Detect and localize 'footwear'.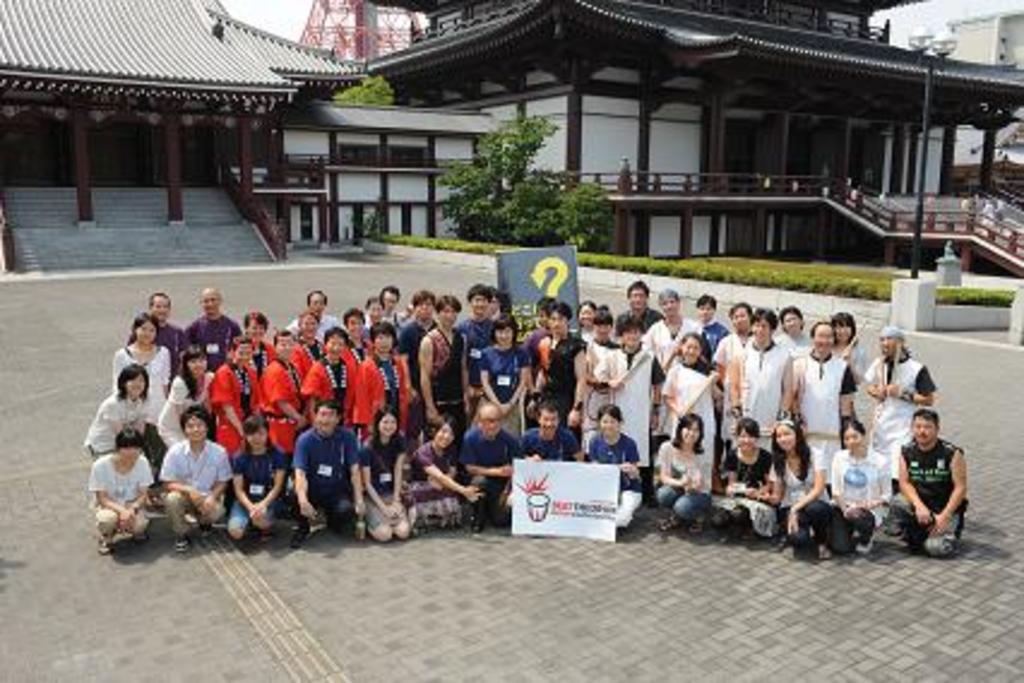
Localized at BBox(288, 517, 310, 548).
